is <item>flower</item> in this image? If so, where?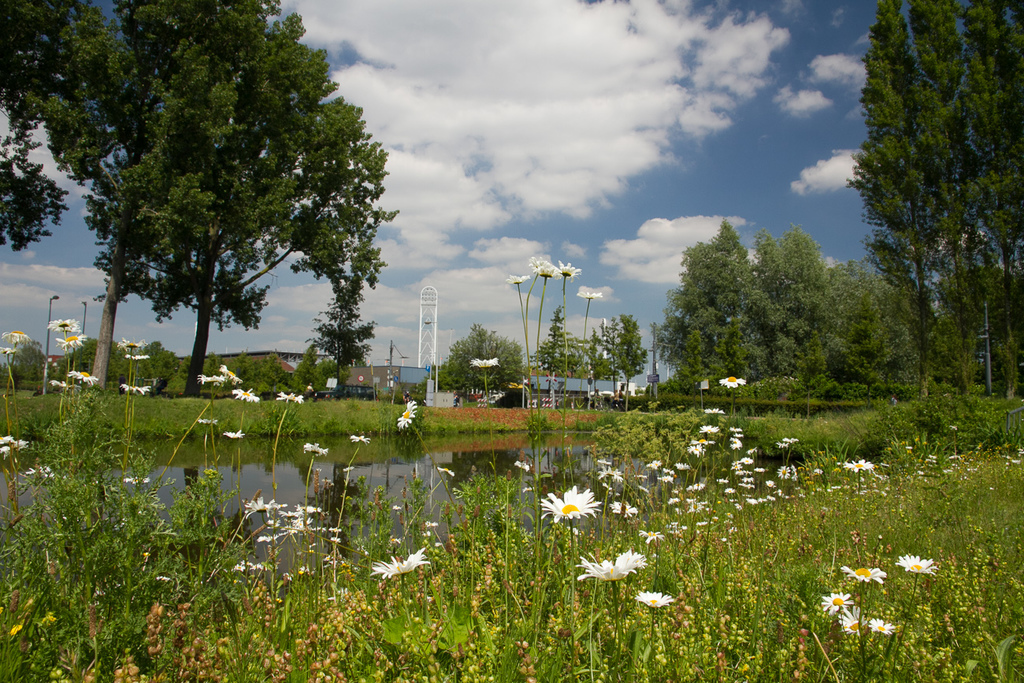
Yes, at left=123, top=384, right=149, bottom=393.
